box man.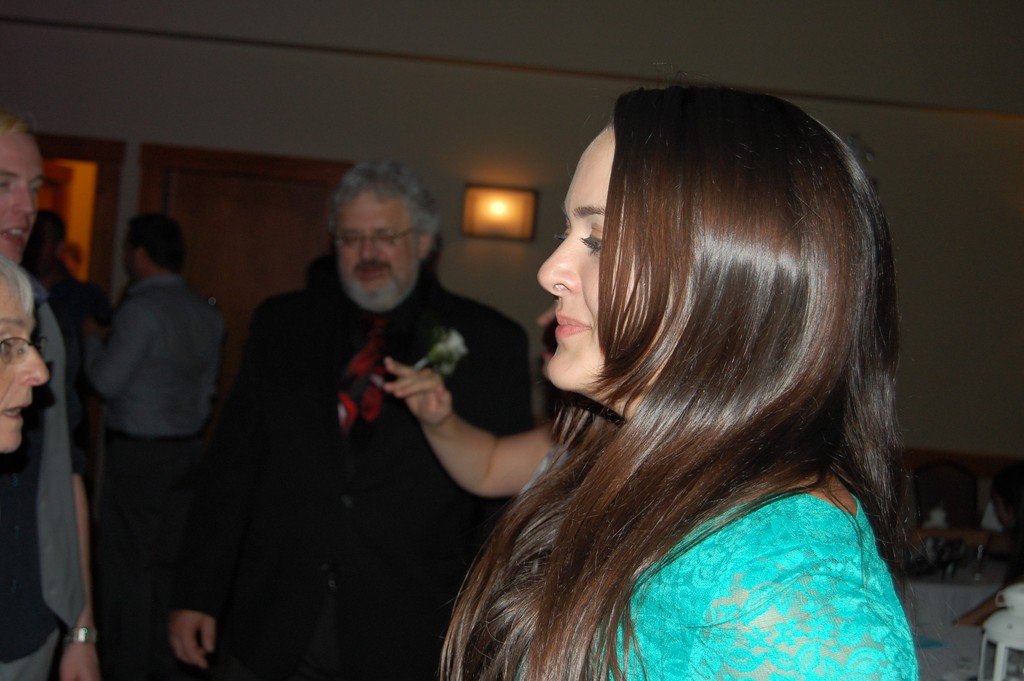
select_region(0, 101, 99, 680).
